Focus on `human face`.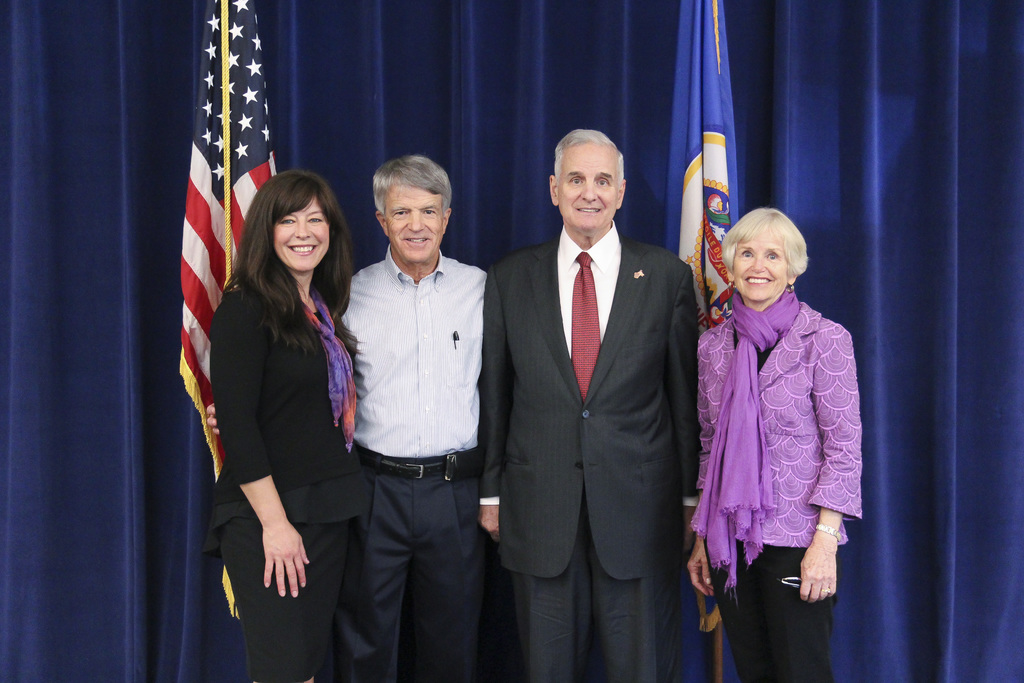
Focused at (559,145,621,230).
